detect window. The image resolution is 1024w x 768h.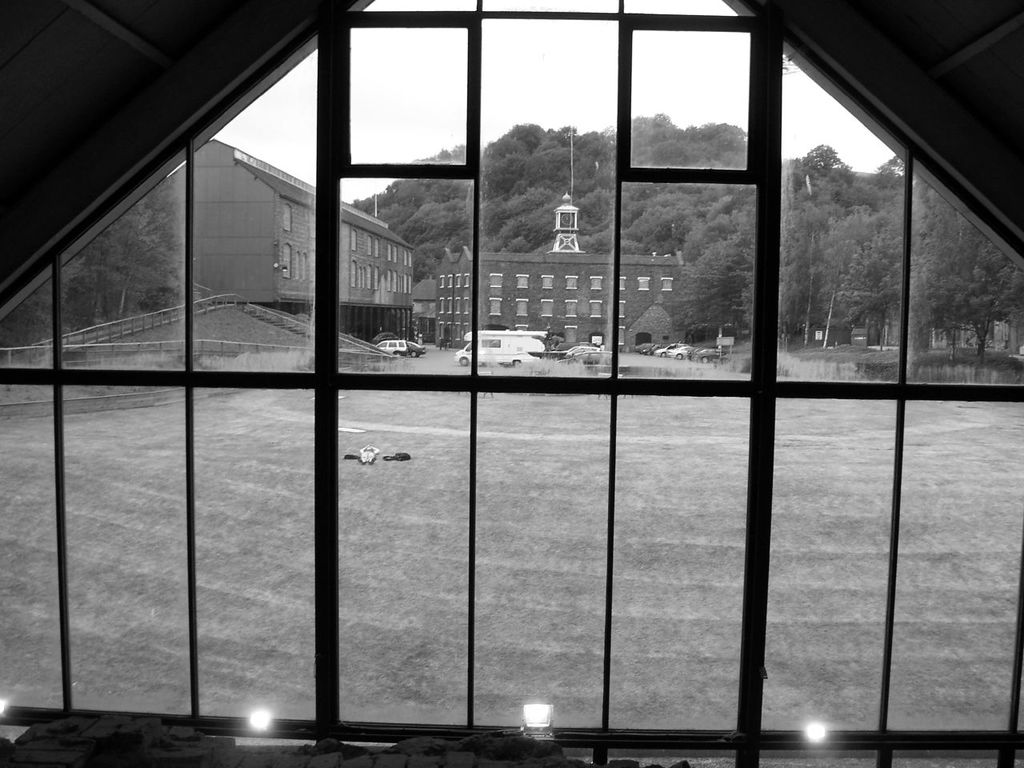
Rect(402, 250, 409, 266).
